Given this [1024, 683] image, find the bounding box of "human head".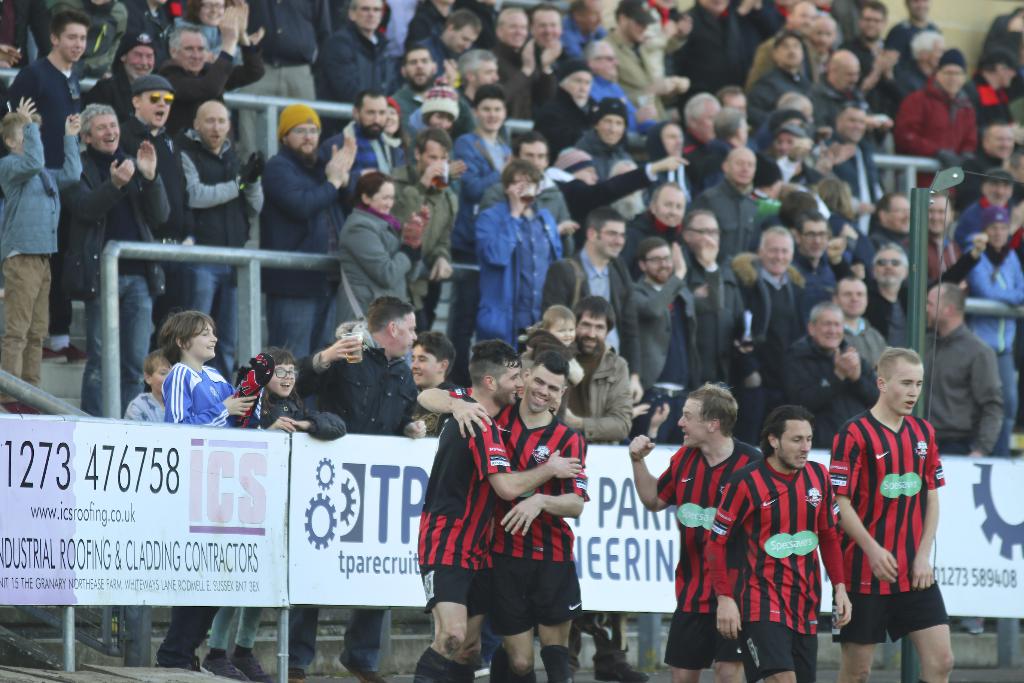
l=986, t=50, r=1021, b=96.
